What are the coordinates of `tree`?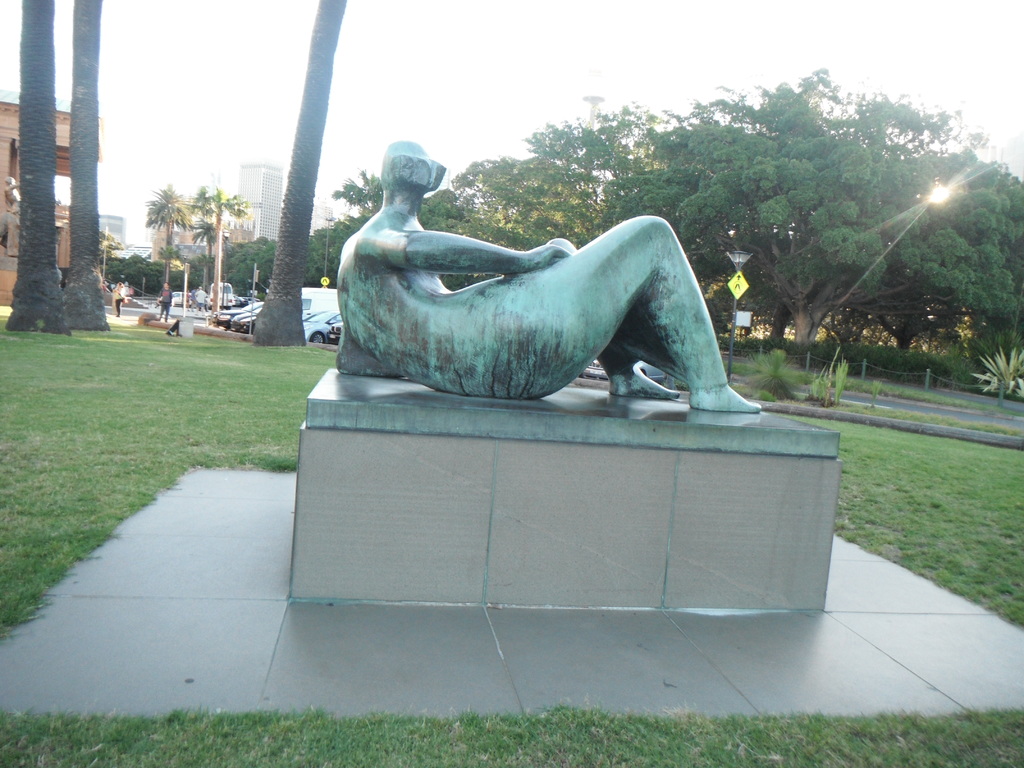
x1=225, y1=232, x2=272, y2=297.
